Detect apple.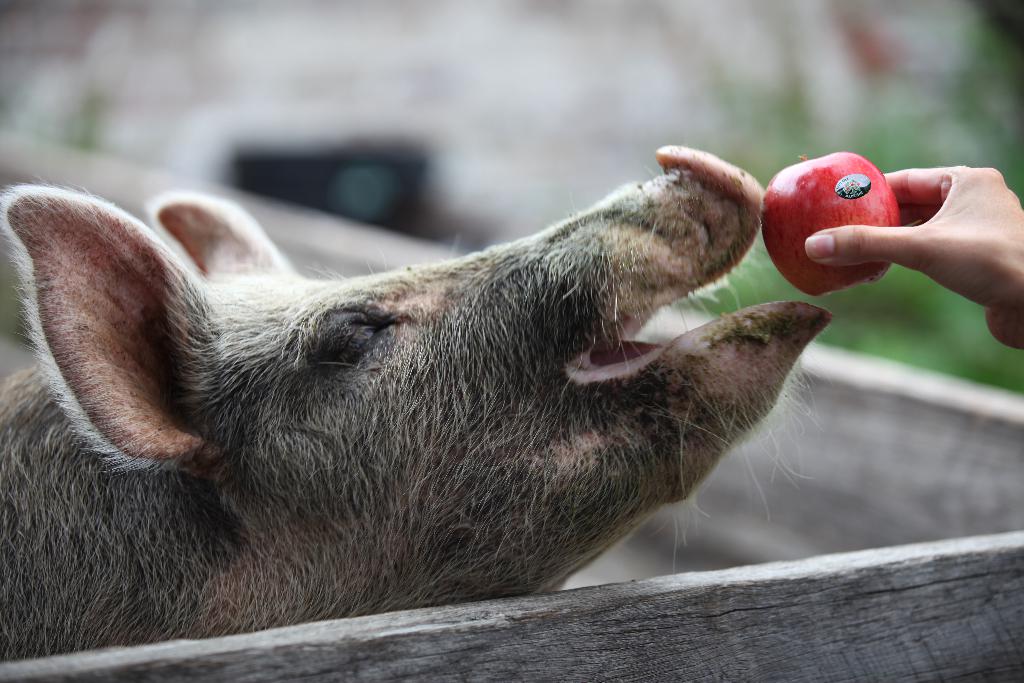
Detected at [x1=763, y1=154, x2=905, y2=297].
